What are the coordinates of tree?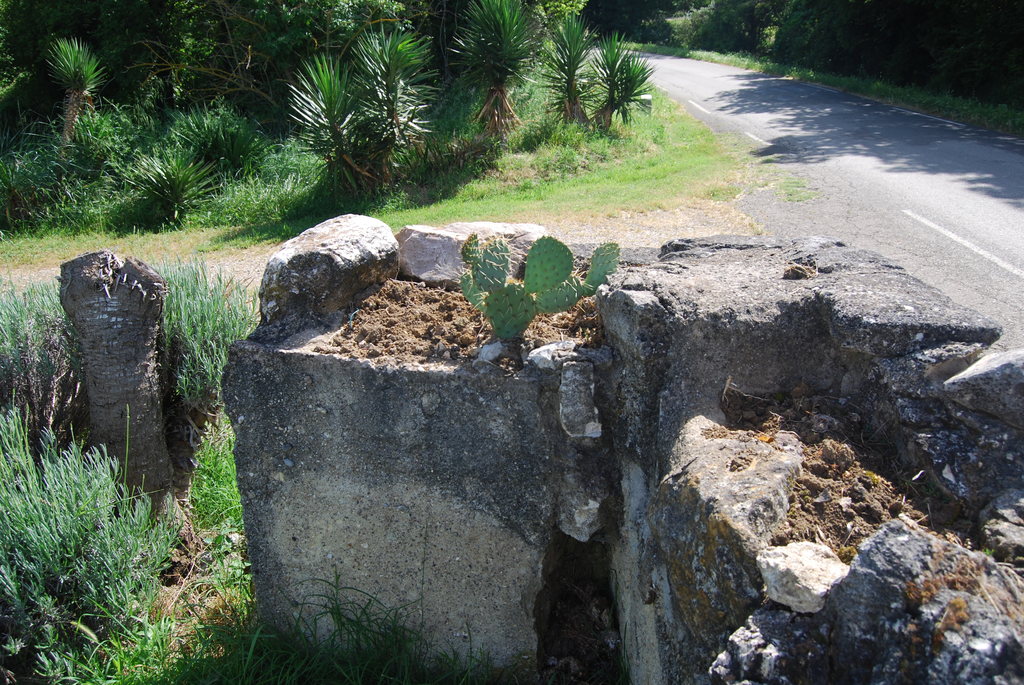
[285, 52, 364, 166].
